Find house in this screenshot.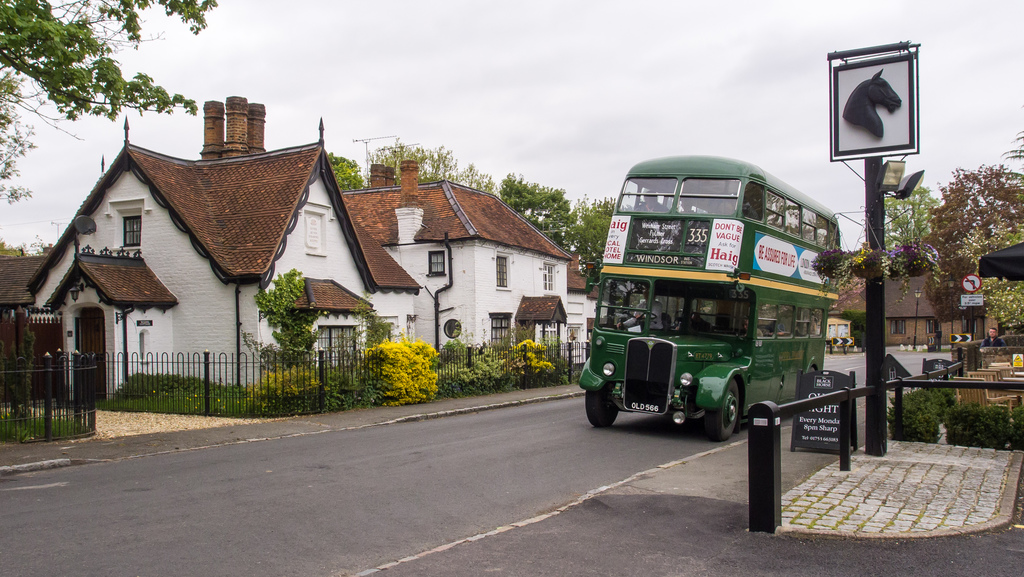
The bounding box for house is bbox=(378, 157, 582, 398).
